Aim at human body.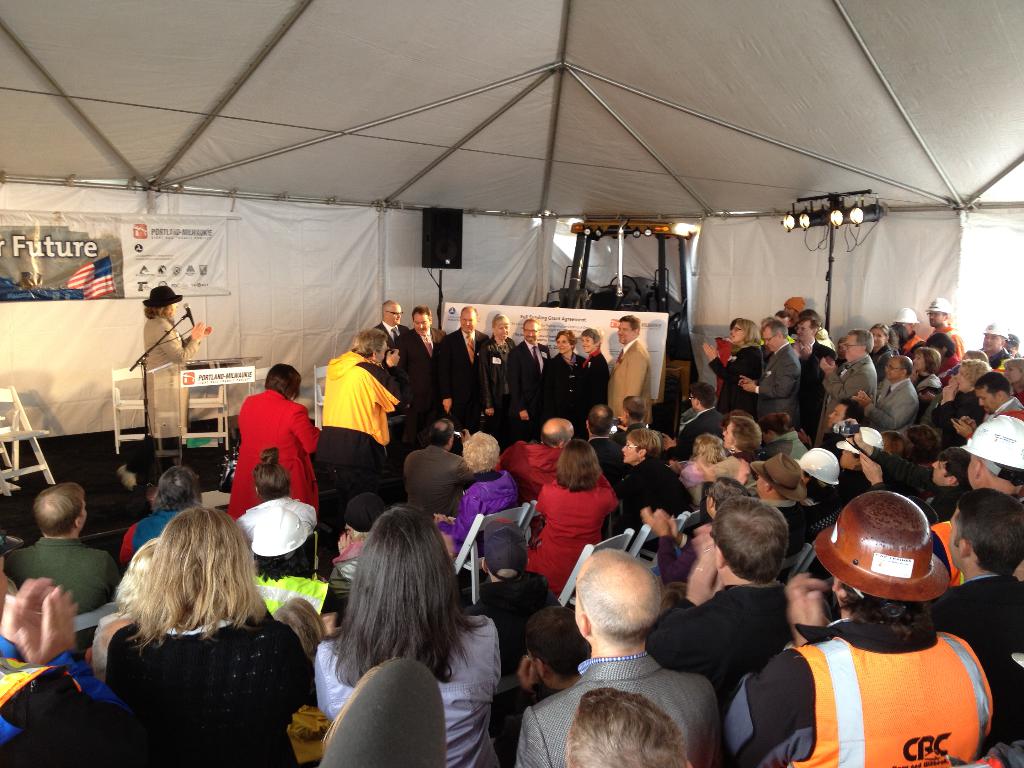
Aimed at (left=112, top=509, right=180, bottom=572).
